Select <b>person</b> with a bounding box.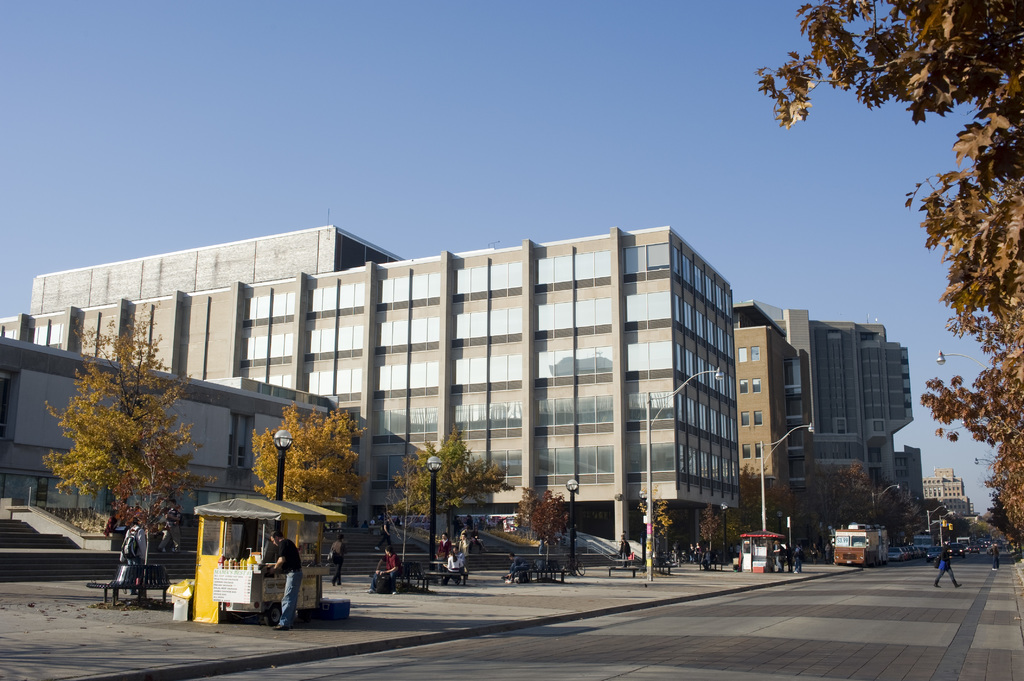
{"left": 250, "top": 525, "right": 301, "bottom": 636}.
